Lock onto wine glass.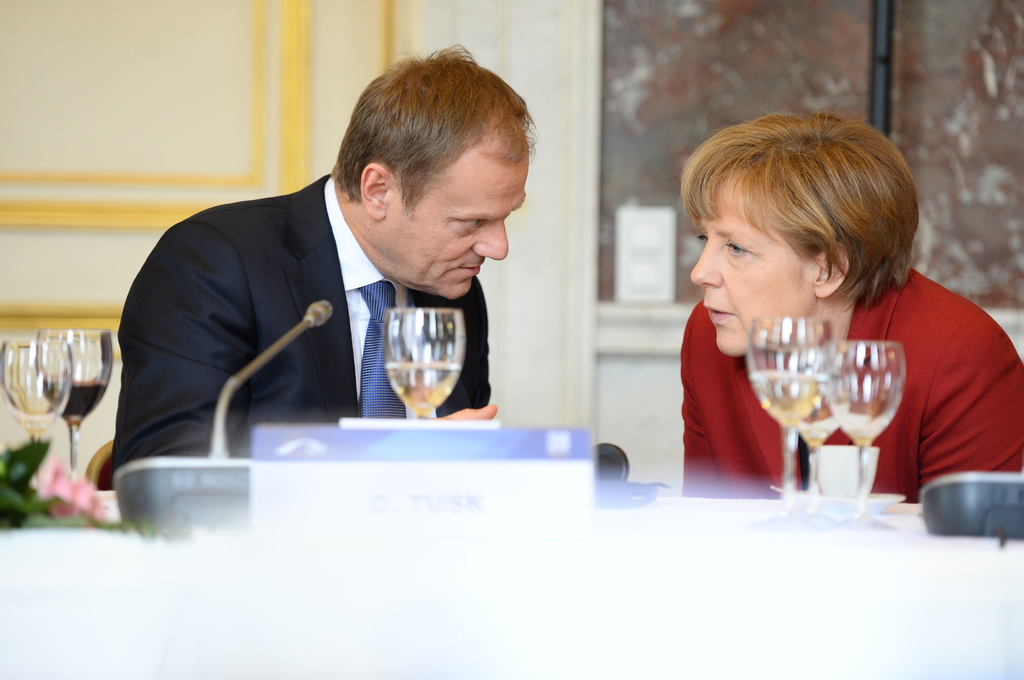
Locked: [385,307,462,416].
